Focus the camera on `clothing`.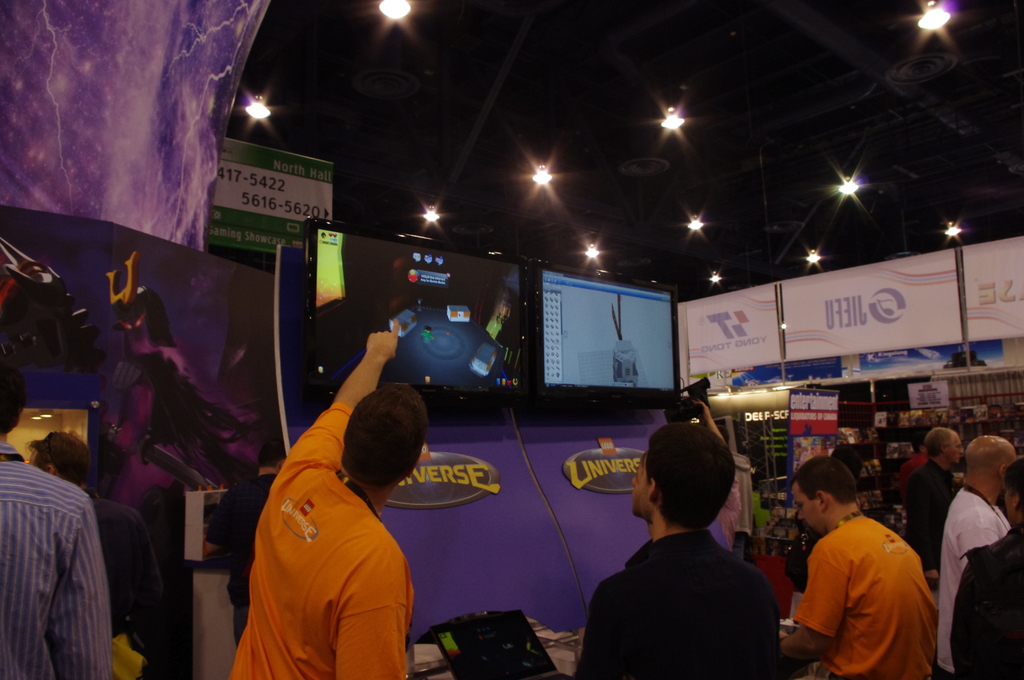
Focus region: detection(584, 494, 803, 675).
